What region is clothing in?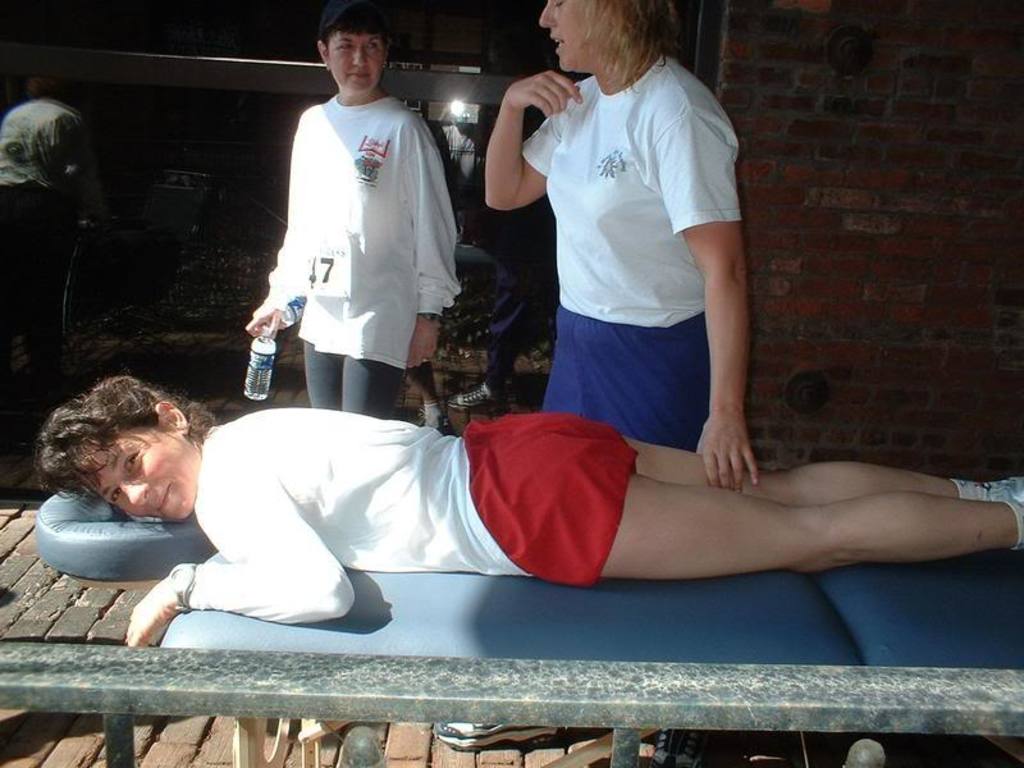
select_region(524, 55, 742, 454).
